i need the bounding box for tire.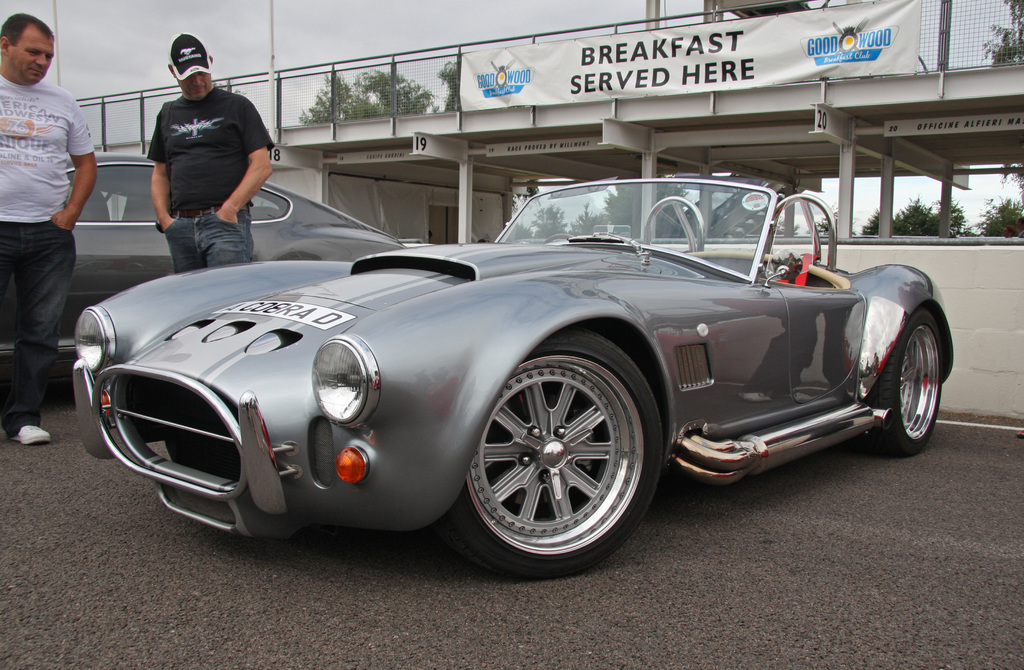
Here it is: l=842, t=306, r=947, b=455.
